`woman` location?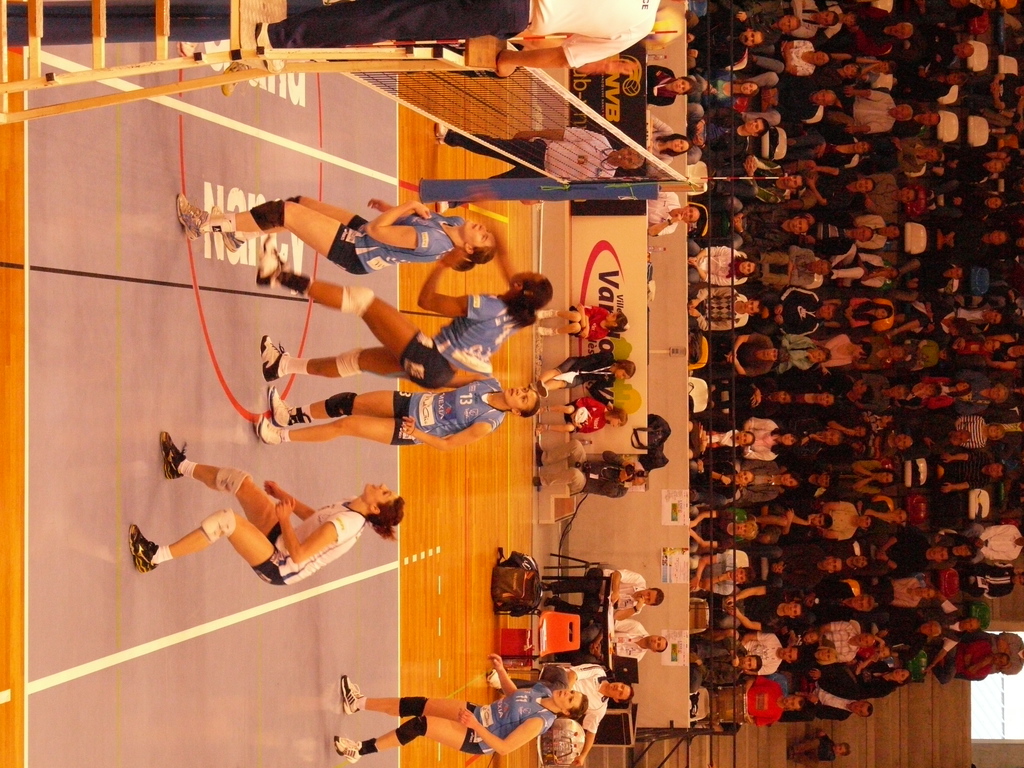
{"x1": 255, "y1": 225, "x2": 551, "y2": 392}
